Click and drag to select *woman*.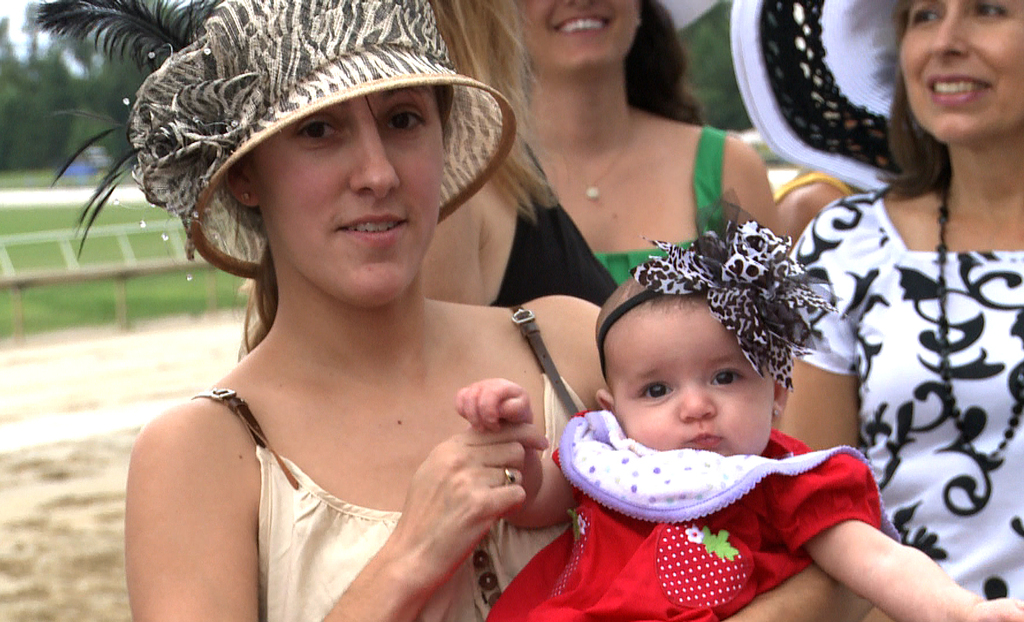
Selection: rect(122, 0, 871, 621).
